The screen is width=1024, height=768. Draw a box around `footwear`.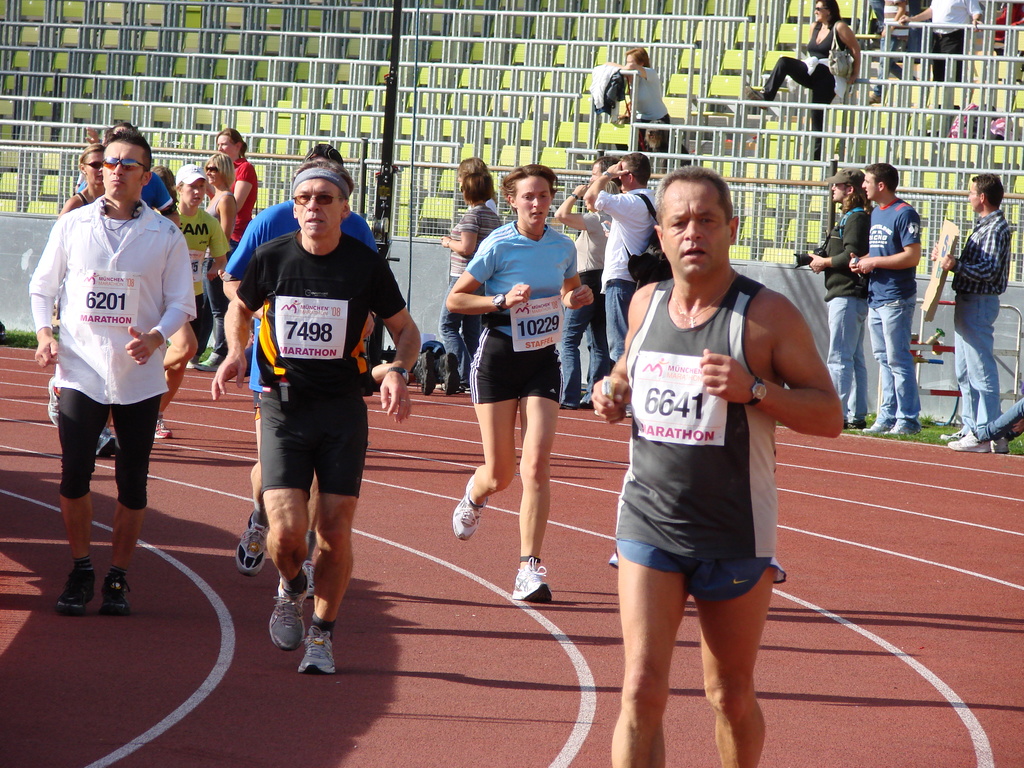
bbox=(92, 430, 116, 458).
